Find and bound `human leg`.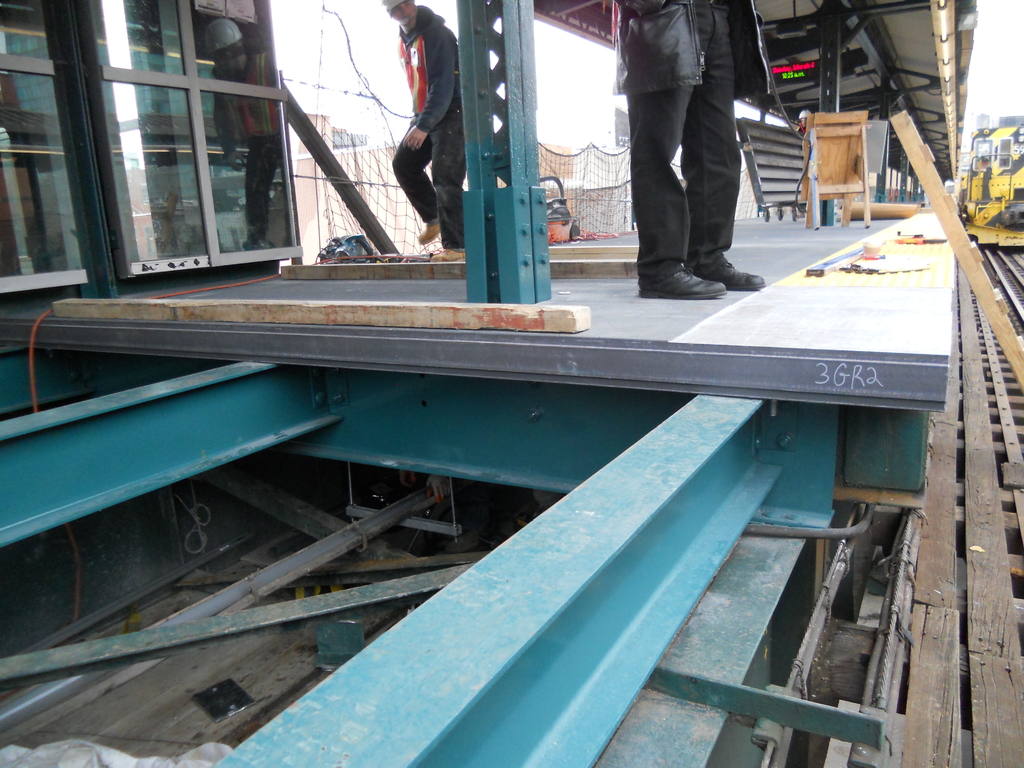
Bound: 431 106 463 259.
